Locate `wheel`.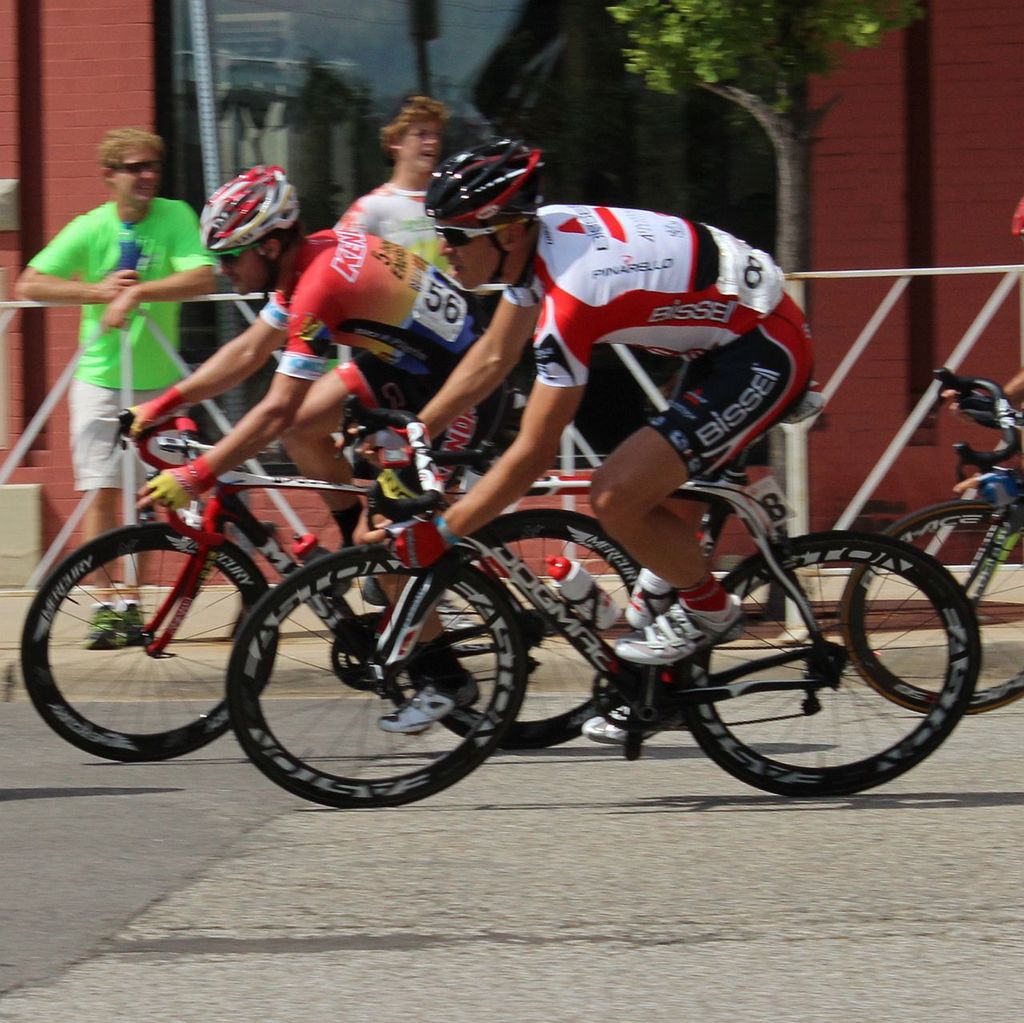
Bounding box: crop(15, 520, 279, 764).
